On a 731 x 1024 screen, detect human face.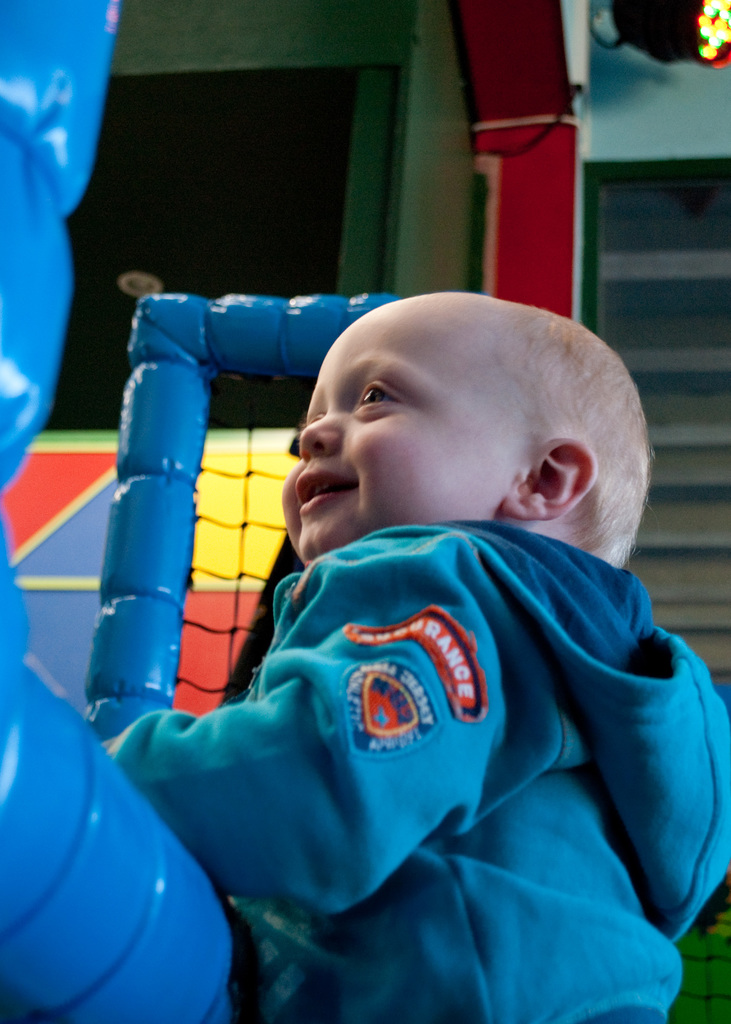
Rect(282, 311, 499, 559).
